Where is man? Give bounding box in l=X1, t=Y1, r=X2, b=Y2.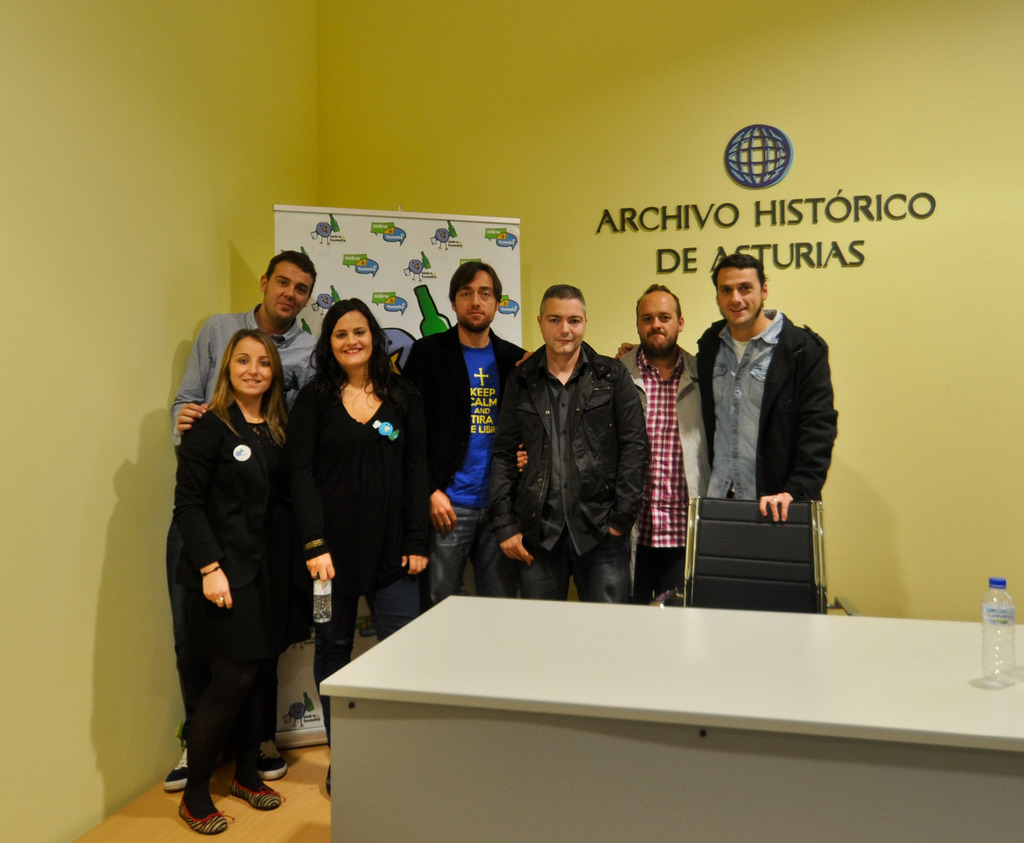
l=612, t=276, r=705, b=609.
